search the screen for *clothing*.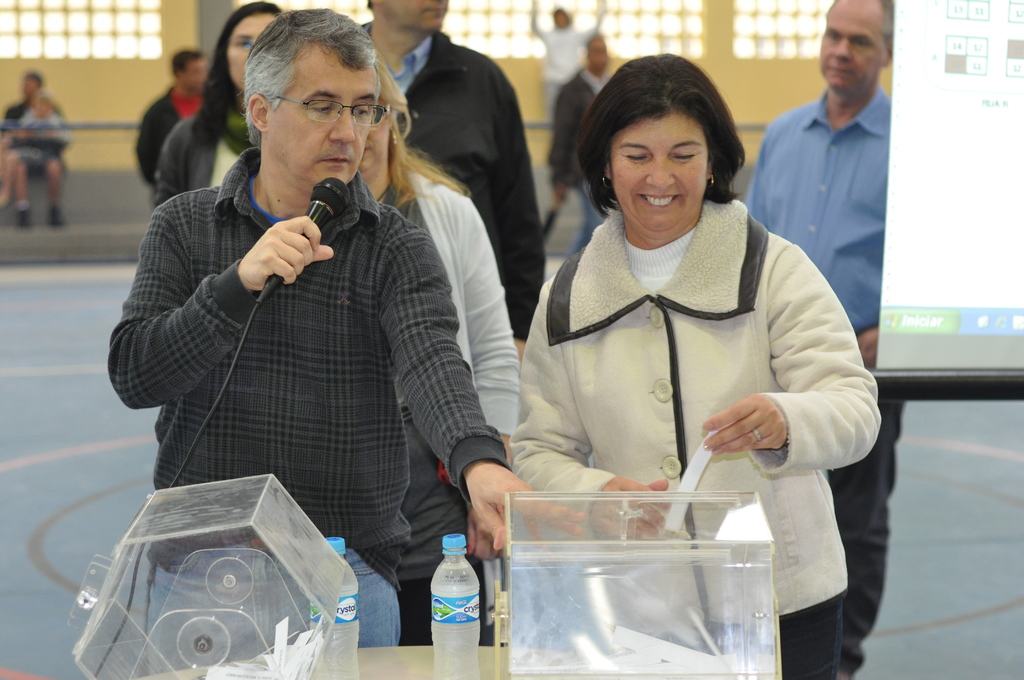
Found at 152,94,265,209.
